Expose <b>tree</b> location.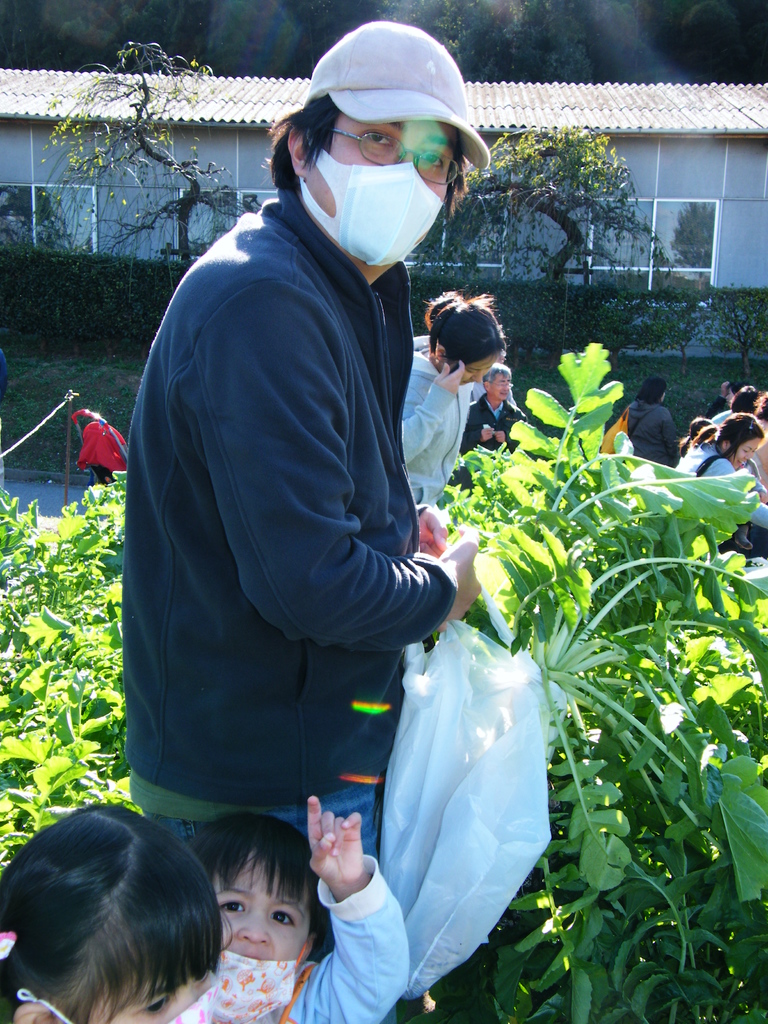
Exposed at [left=467, top=122, right=640, bottom=304].
